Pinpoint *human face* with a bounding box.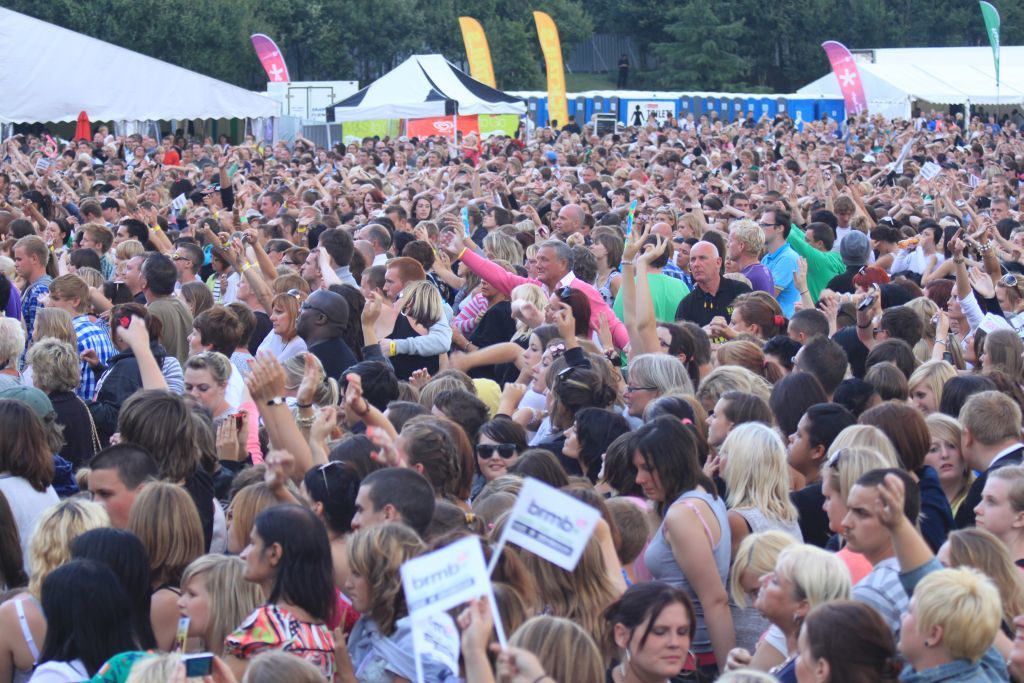
bbox=[563, 421, 579, 457].
